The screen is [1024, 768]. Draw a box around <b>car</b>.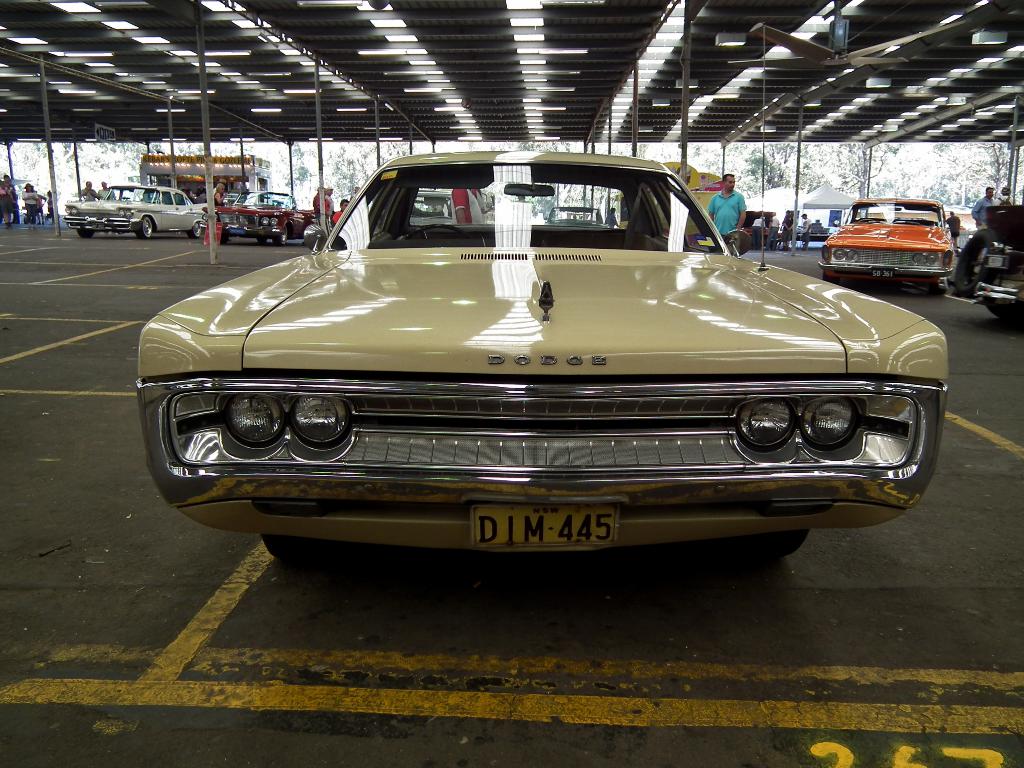
<region>950, 200, 1023, 328</region>.
